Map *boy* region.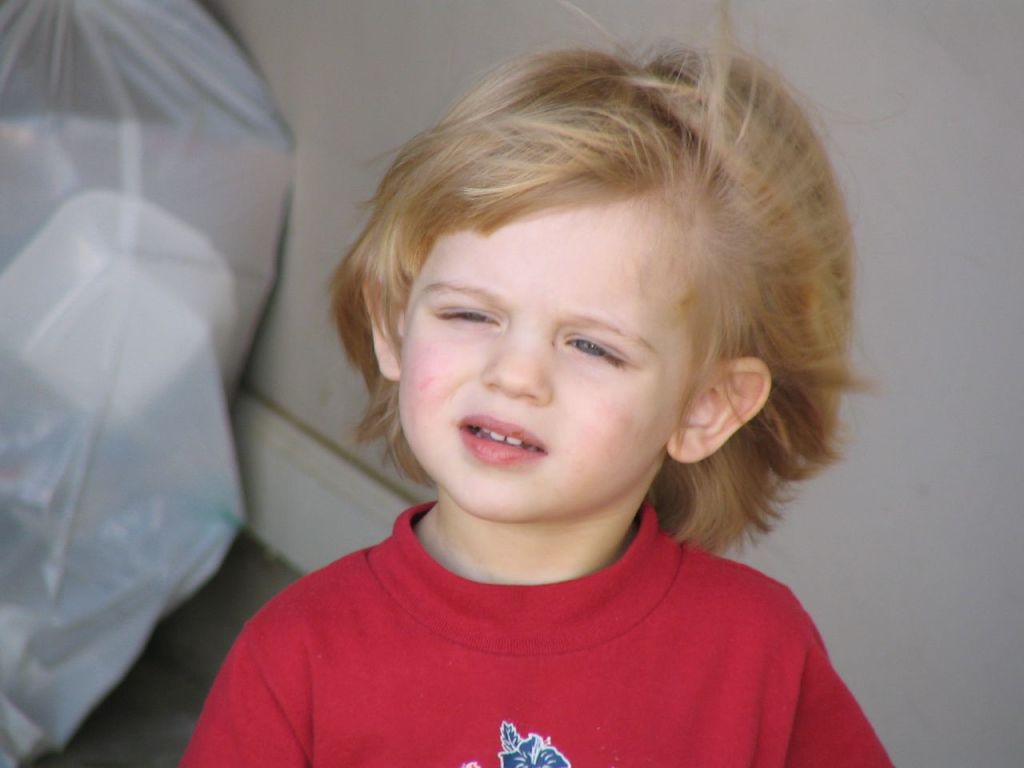
Mapped to <box>170,52,901,767</box>.
